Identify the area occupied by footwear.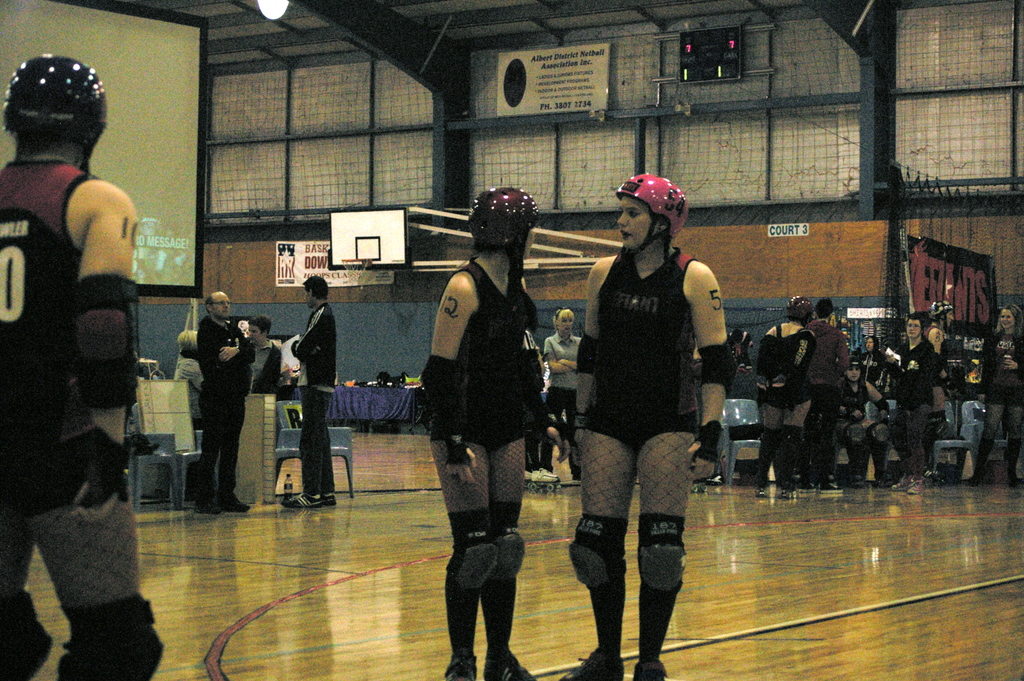
Area: 482,656,532,680.
